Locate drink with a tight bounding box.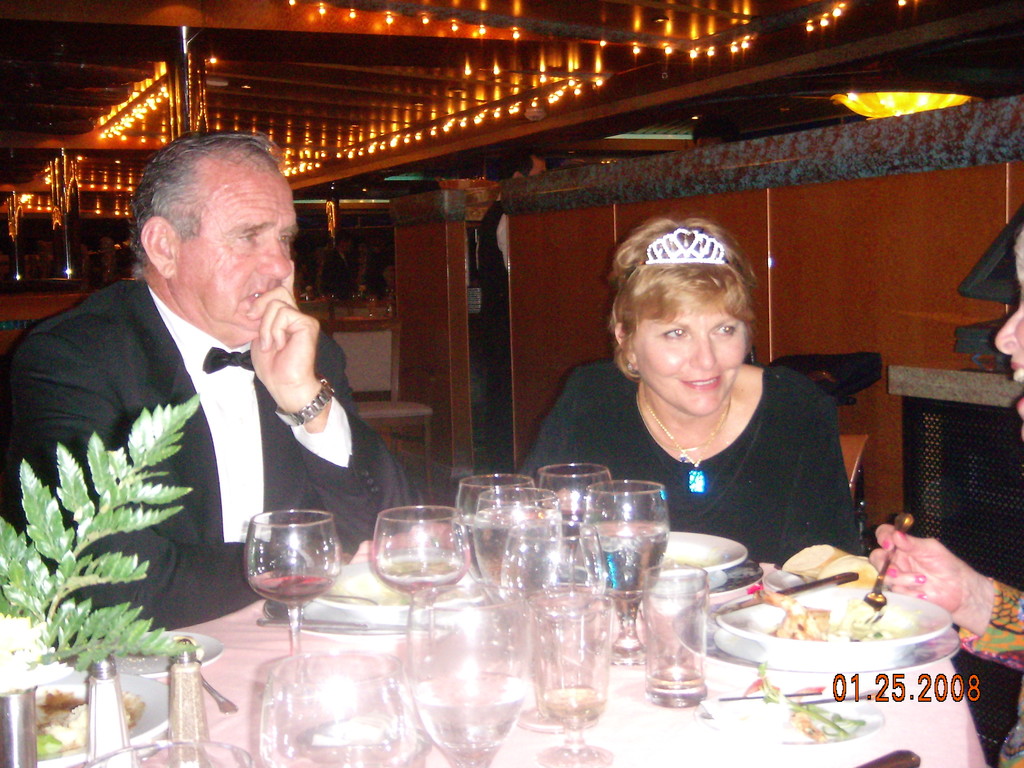
bbox=[472, 508, 559, 604].
